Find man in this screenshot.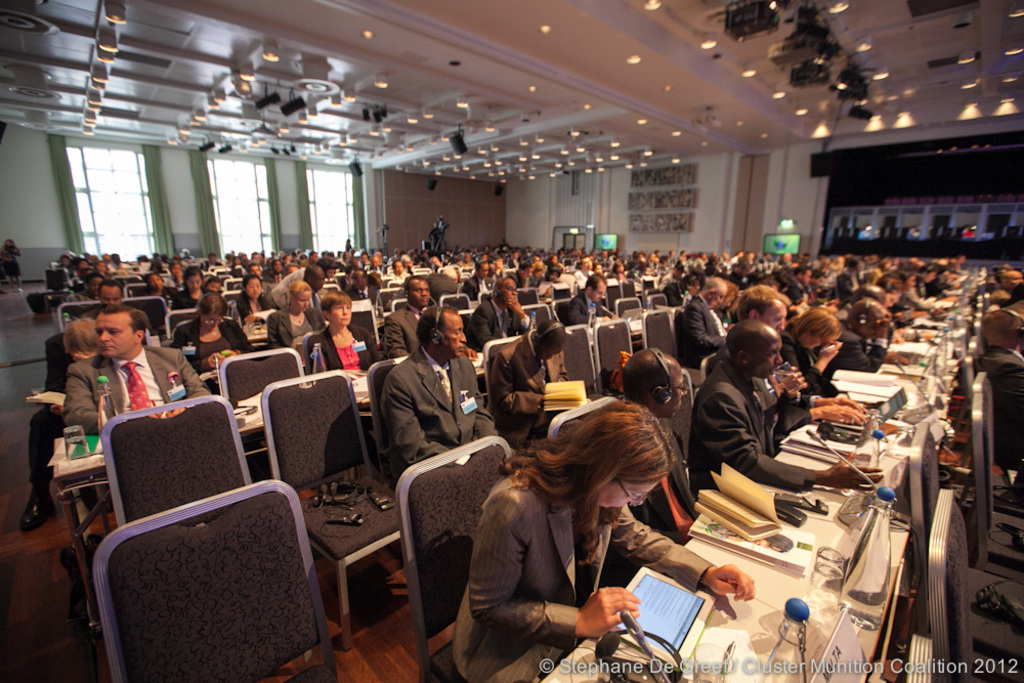
The bounding box for man is BBox(37, 305, 188, 454).
